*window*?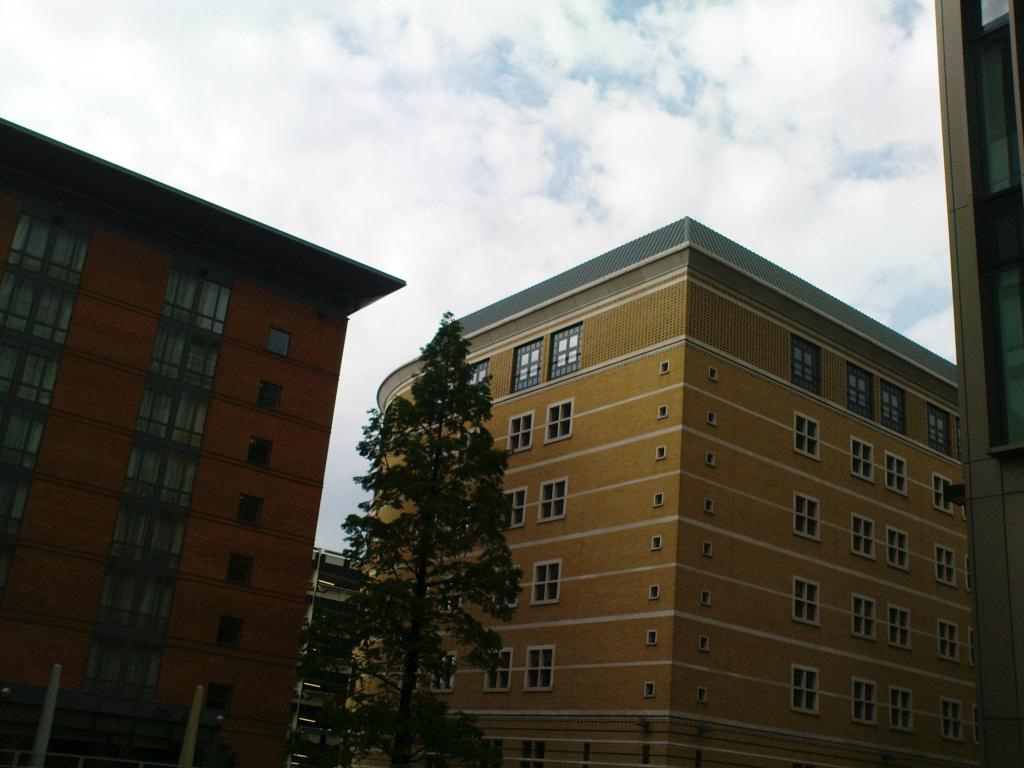
[left=253, top=438, right=275, bottom=471]
